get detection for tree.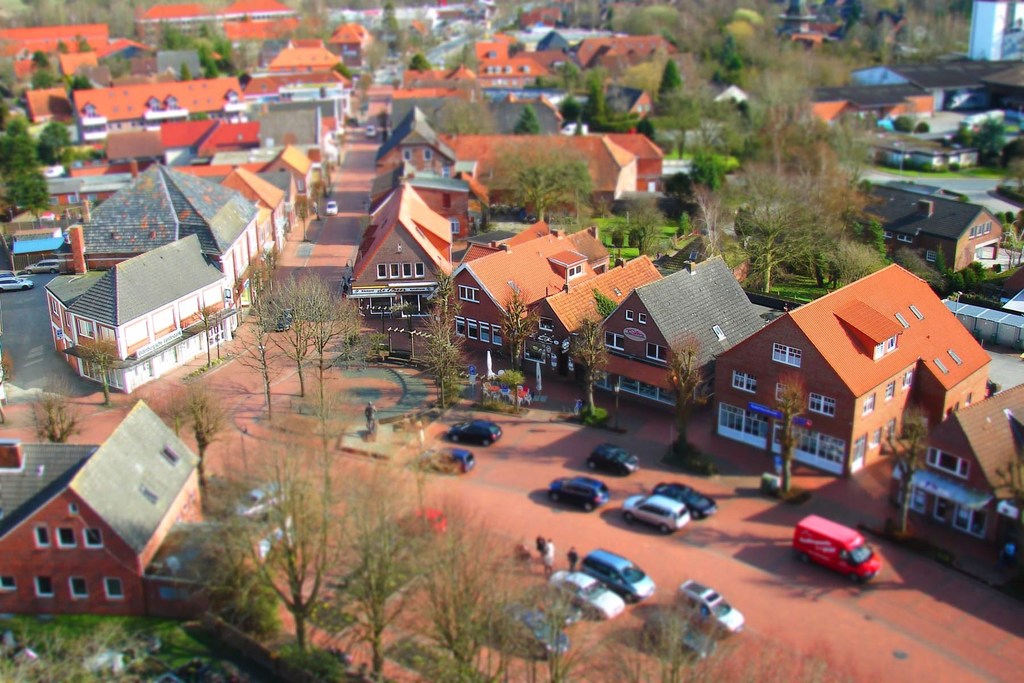
Detection: {"x1": 656, "y1": 54, "x2": 685, "y2": 110}.
